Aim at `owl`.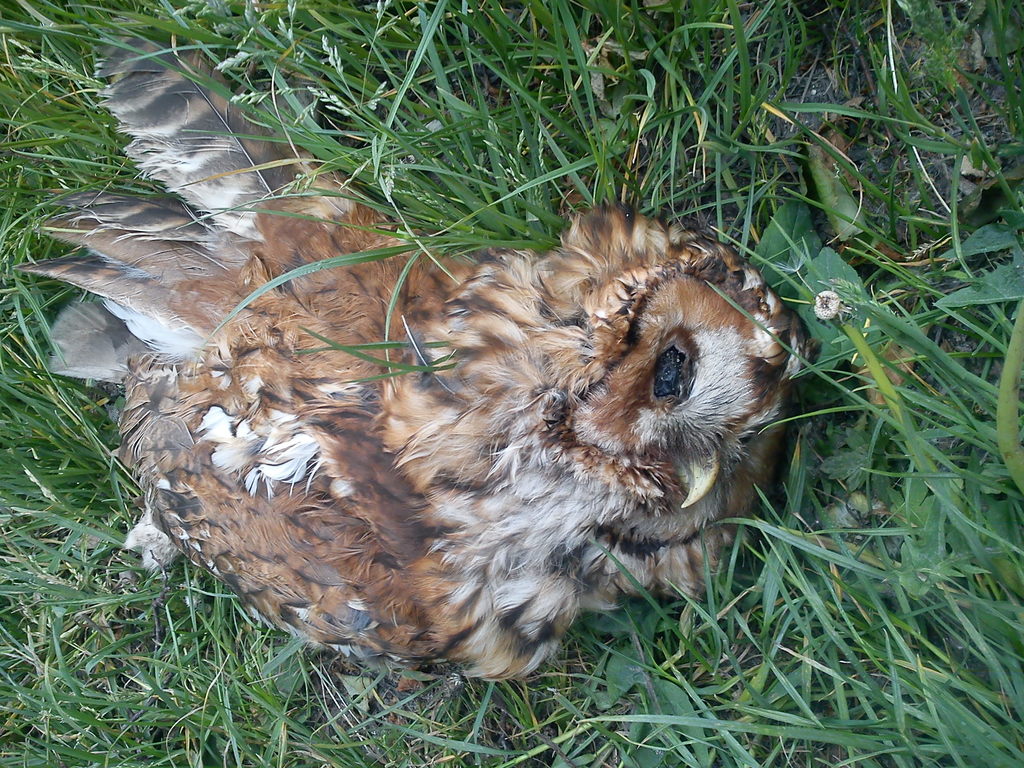
Aimed at bbox=[3, 48, 810, 709].
